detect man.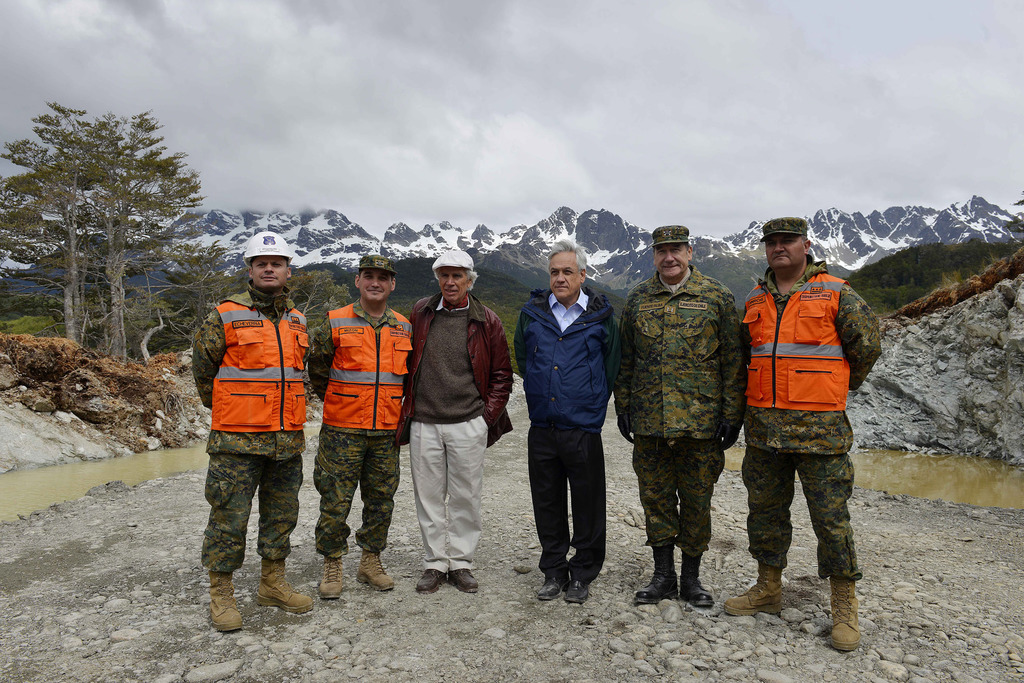
Detected at select_region(740, 216, 881, 656).
